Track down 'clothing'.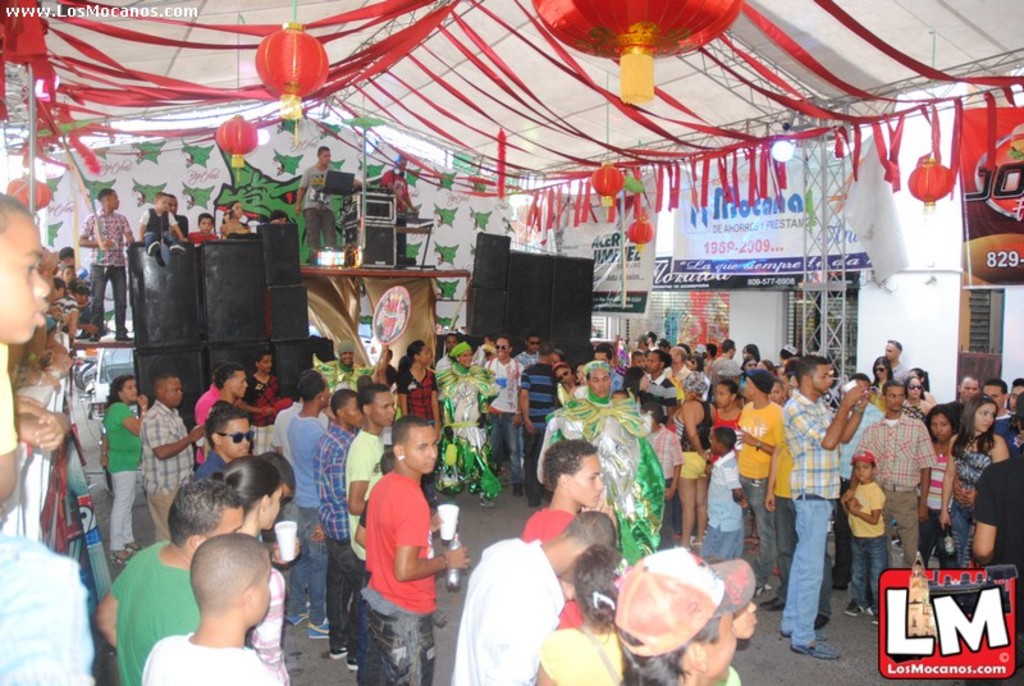
Tracked to bbox=(968, 439, 1023, 567).
